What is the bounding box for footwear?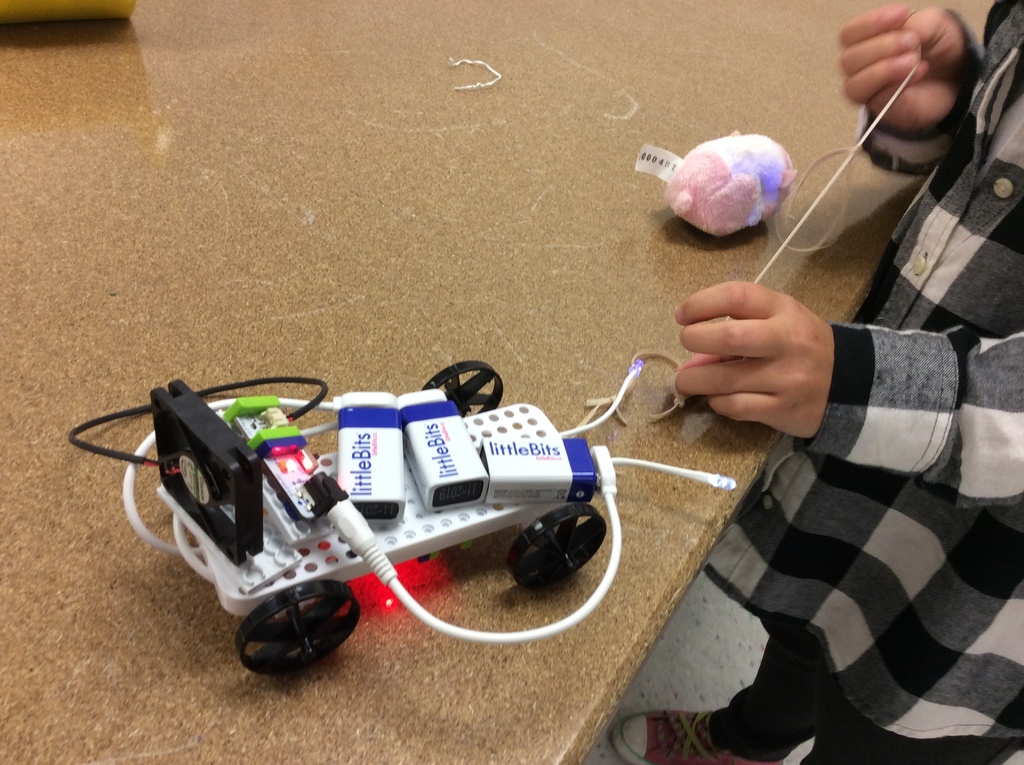
pyautogui.locateOnScreen(612, 709, 784, 764).
